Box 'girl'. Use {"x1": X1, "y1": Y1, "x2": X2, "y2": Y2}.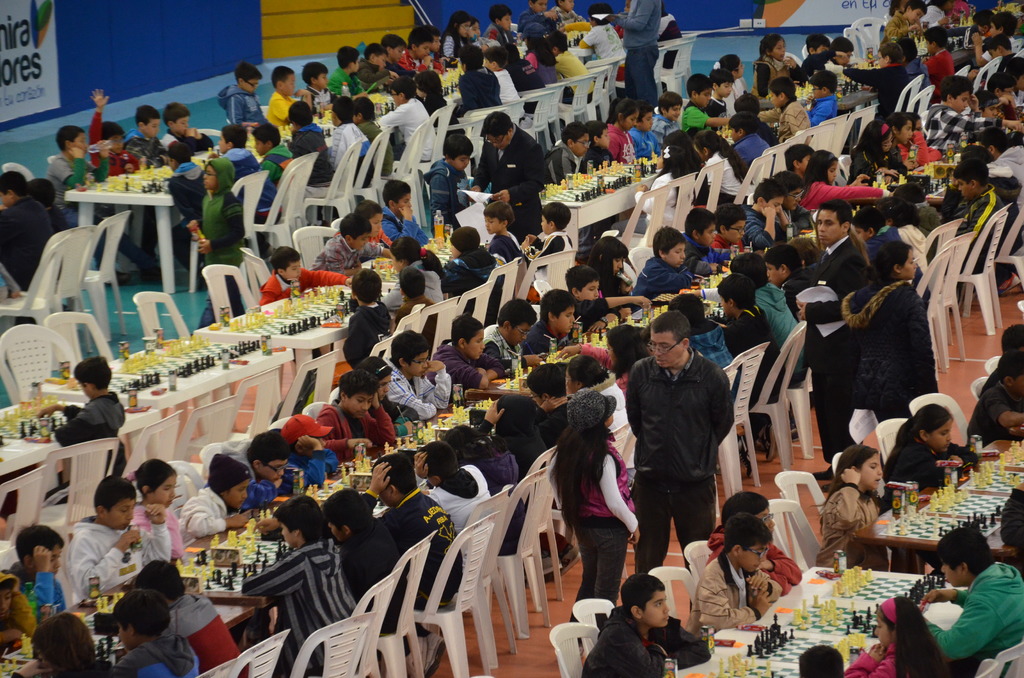
{"x1": 527, "y1": 24, "x2": 559, "y2": 85}.
